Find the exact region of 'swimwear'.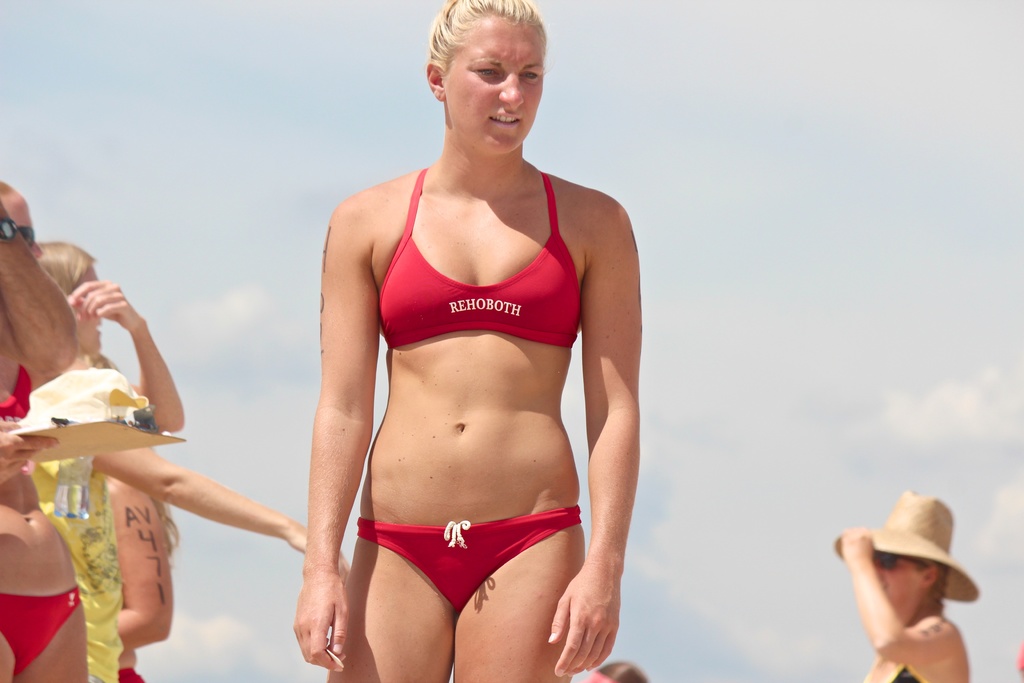
Exact region: region(356, 504, 577, 607).
